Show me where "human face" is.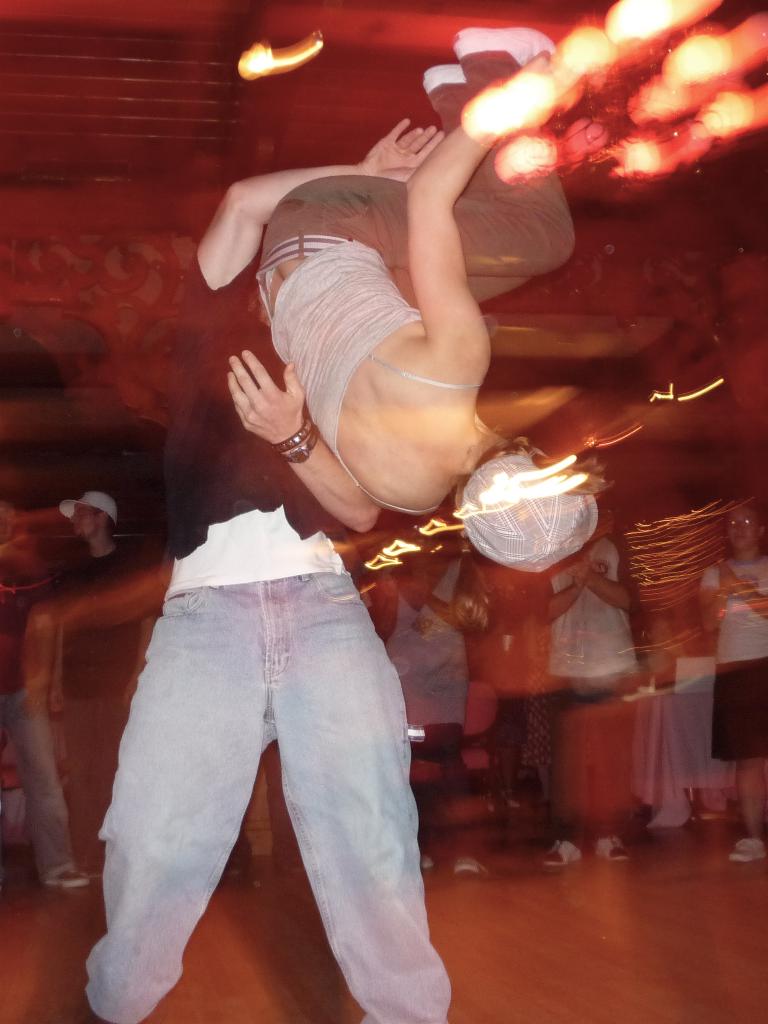
"human face" is at {"x1": 719, "y1": 508, "x2": 758, "y2": 555}.
